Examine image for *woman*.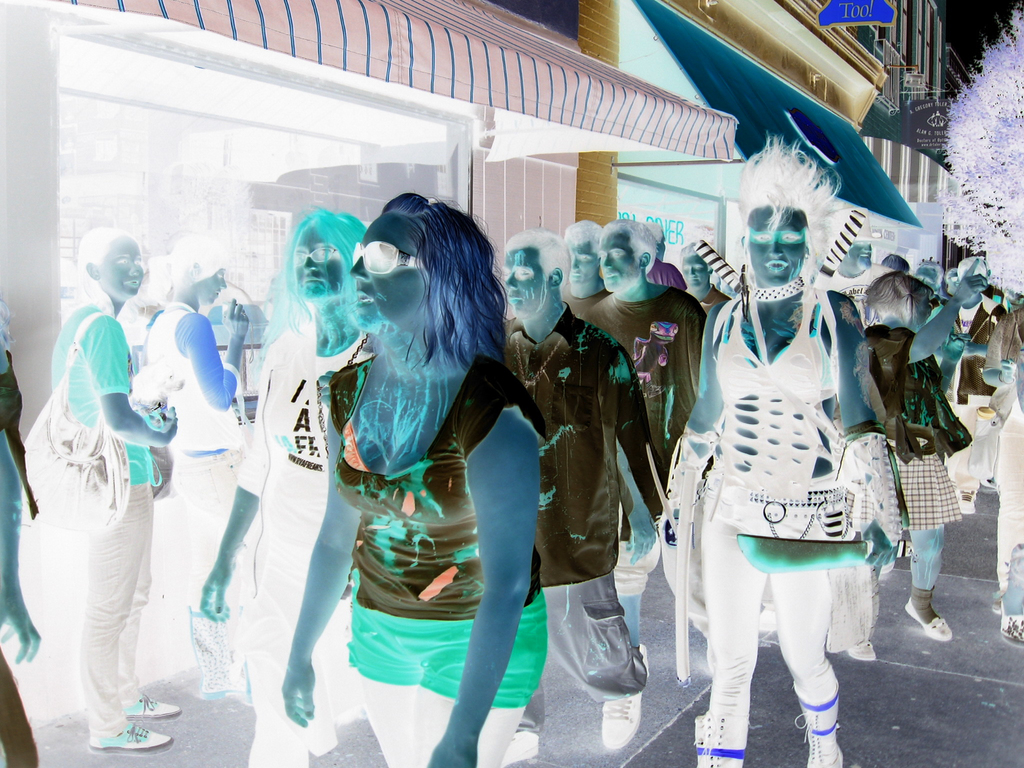
Examination result: 285/182/543/765.
